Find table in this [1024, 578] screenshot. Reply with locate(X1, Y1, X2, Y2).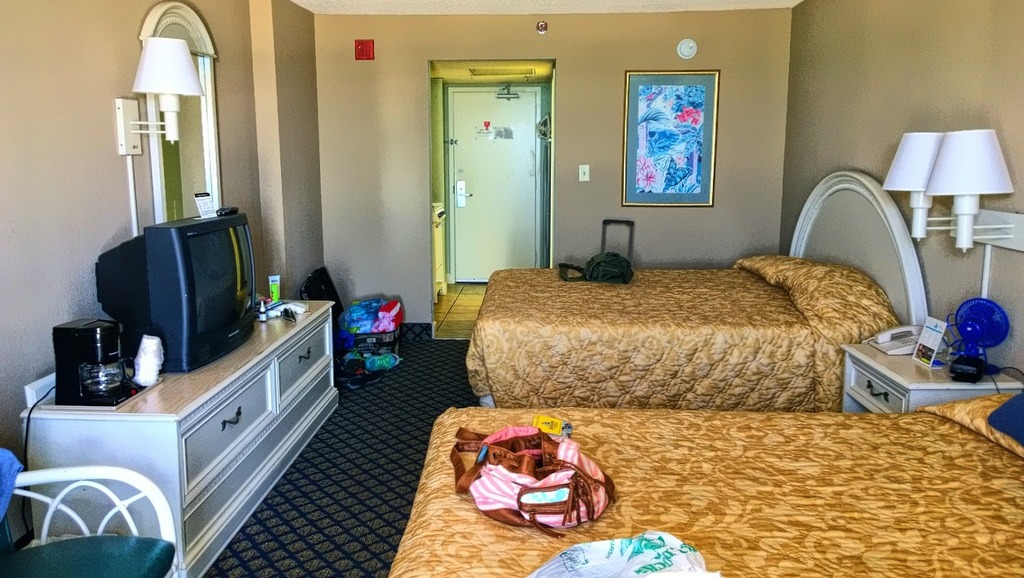
locate(22, 285, 343, 577).
